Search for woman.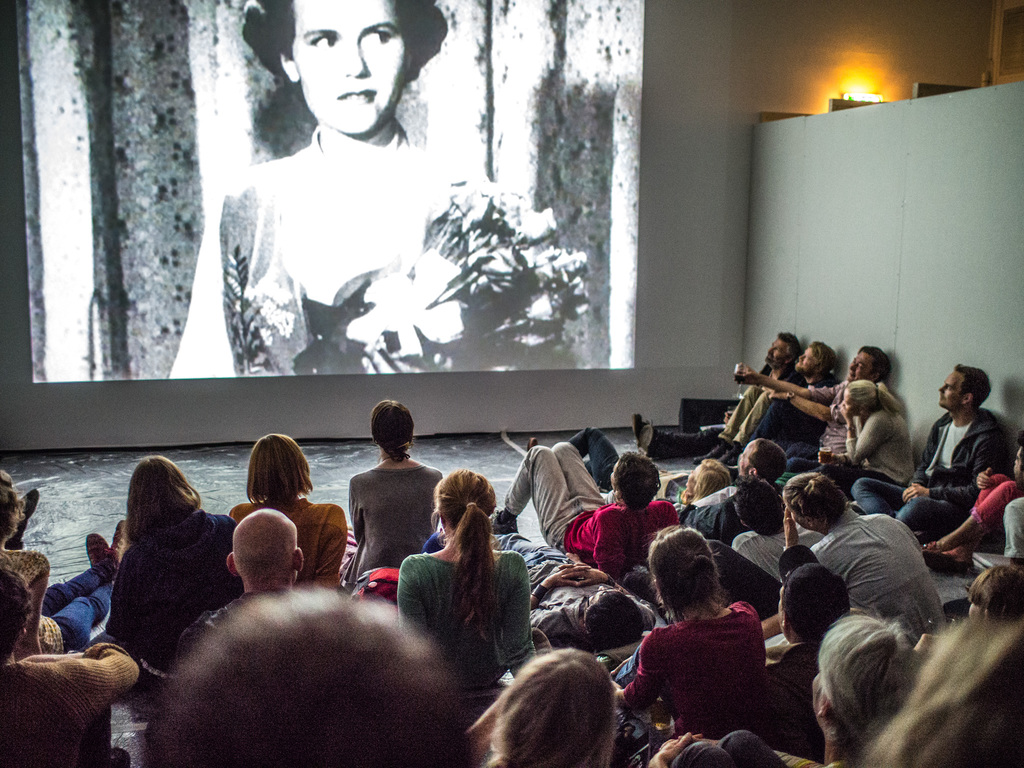
Found at x1=485, y1=442, x2=680, y2=584.
